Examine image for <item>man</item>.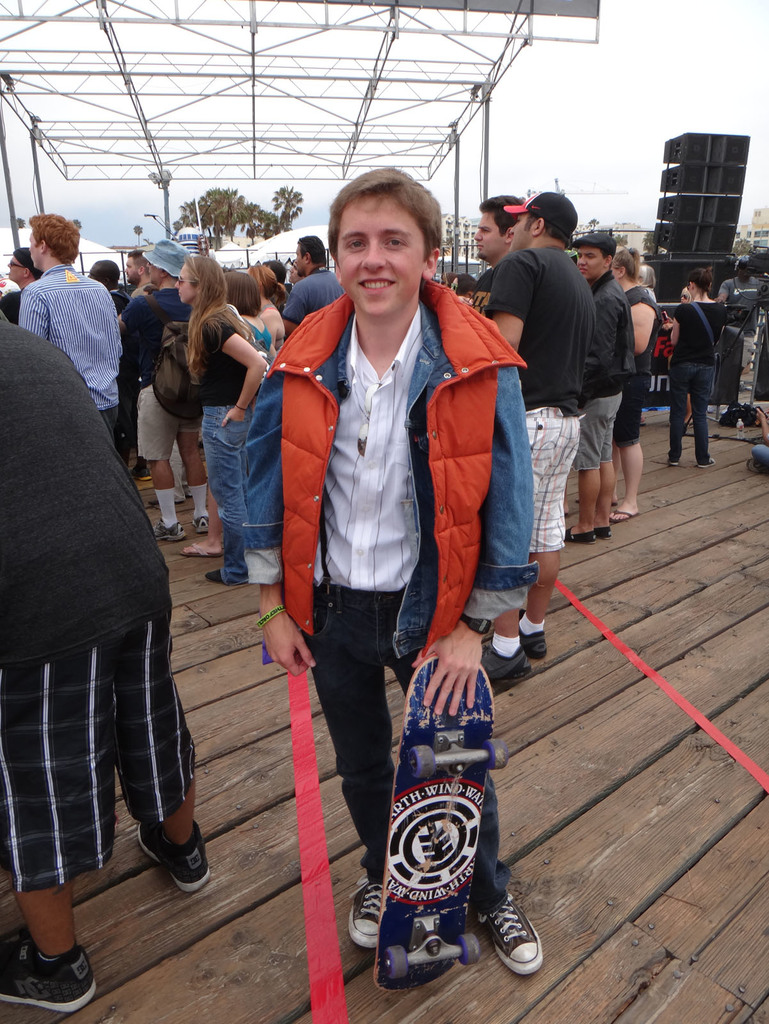
Examination result: box(0, 221, 200, 548).
